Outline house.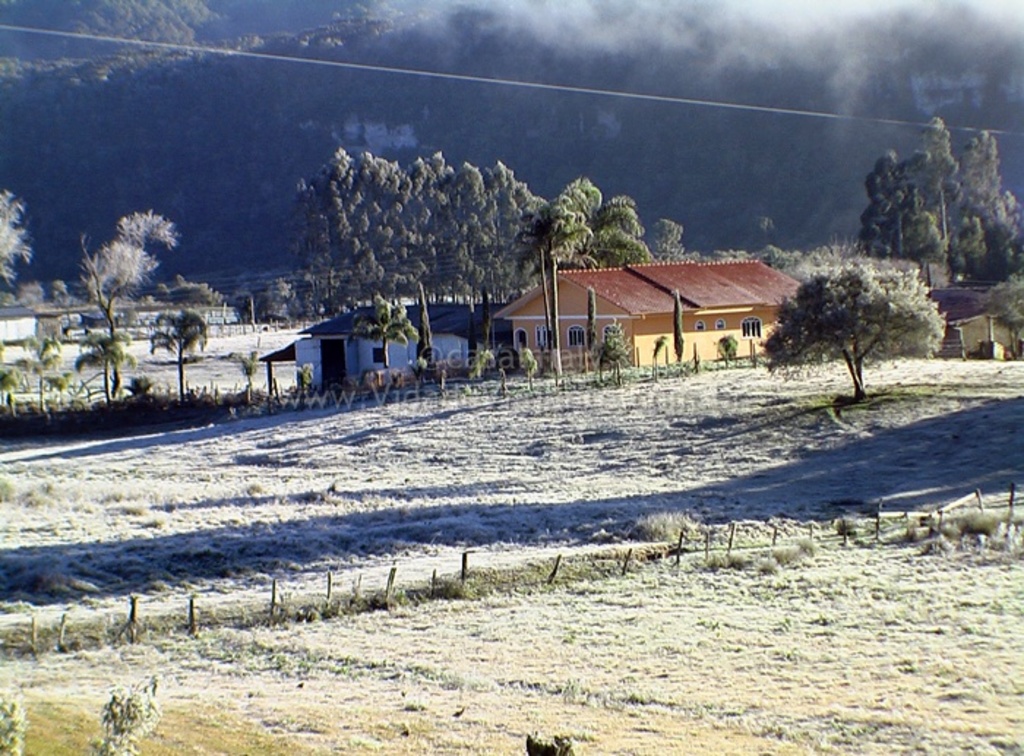
Outline: 271:298:524:392.
